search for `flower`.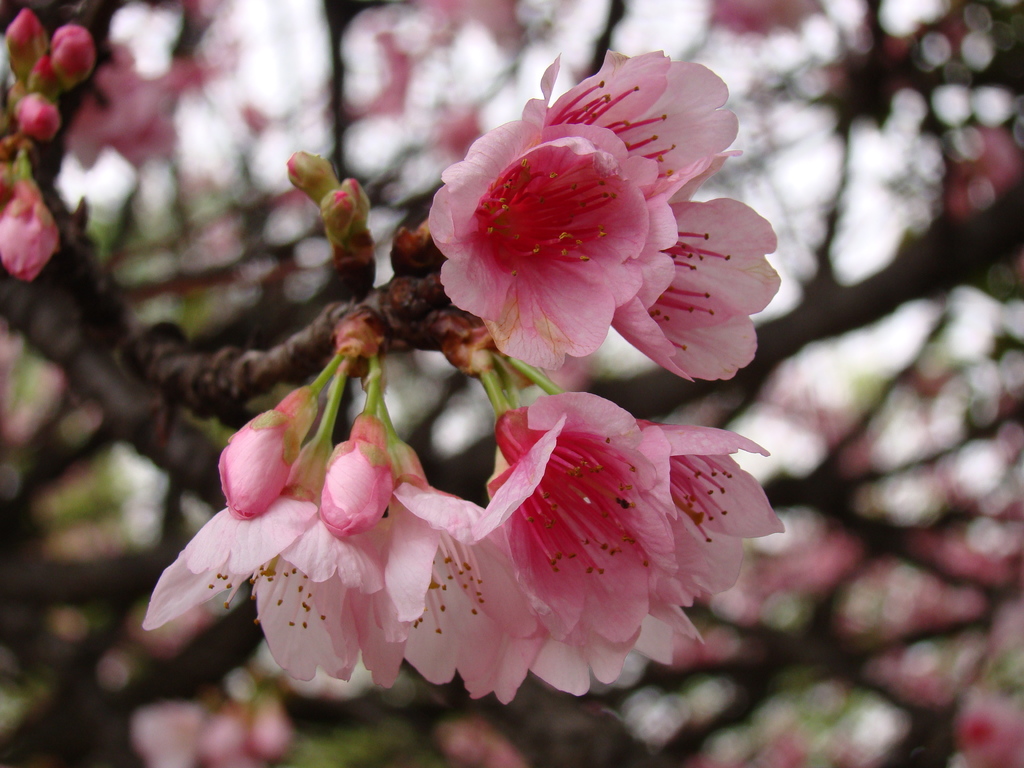
Found at <box>337,365,536,718</box>.
